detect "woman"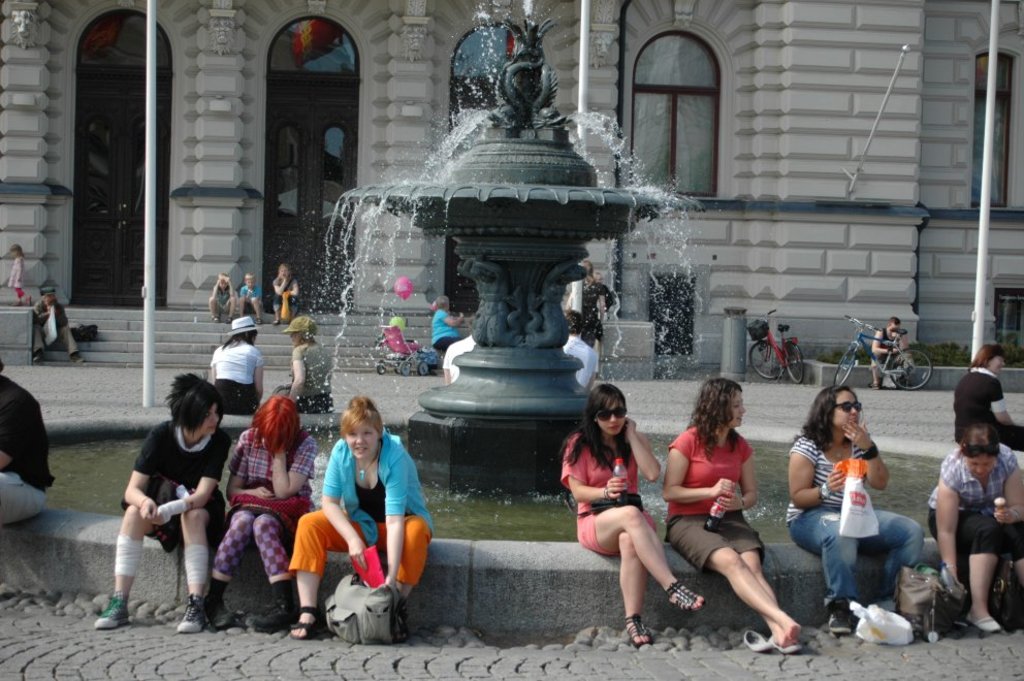
(left=783, top=382, right=927, bottom=631)
